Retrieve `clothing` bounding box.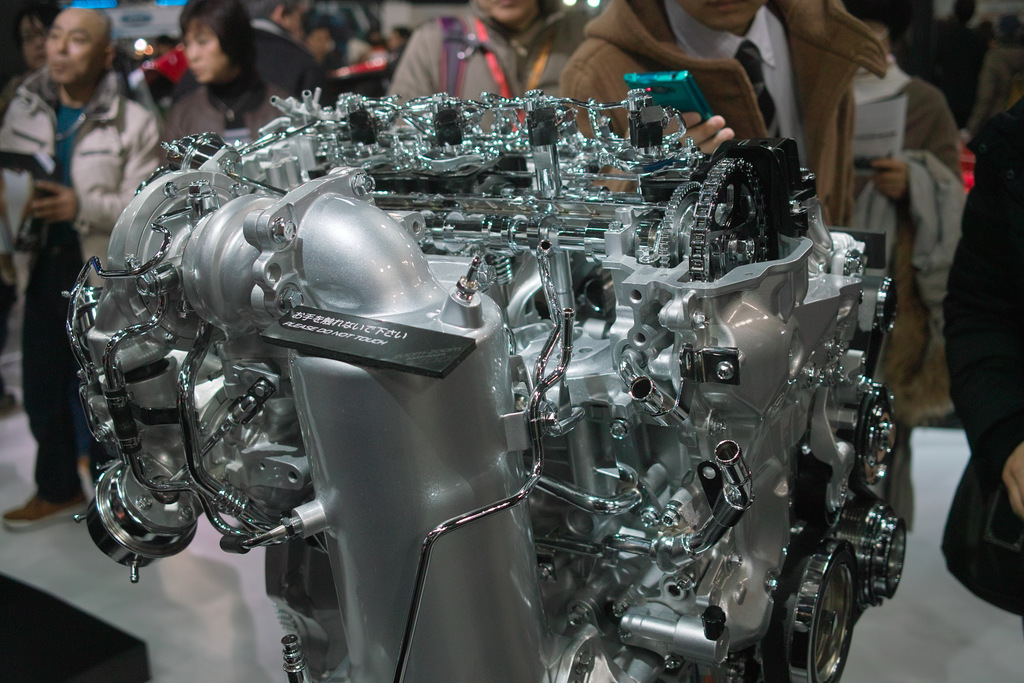
Bounding box: (x1=557, y1=0, x2=890, y2=231).
